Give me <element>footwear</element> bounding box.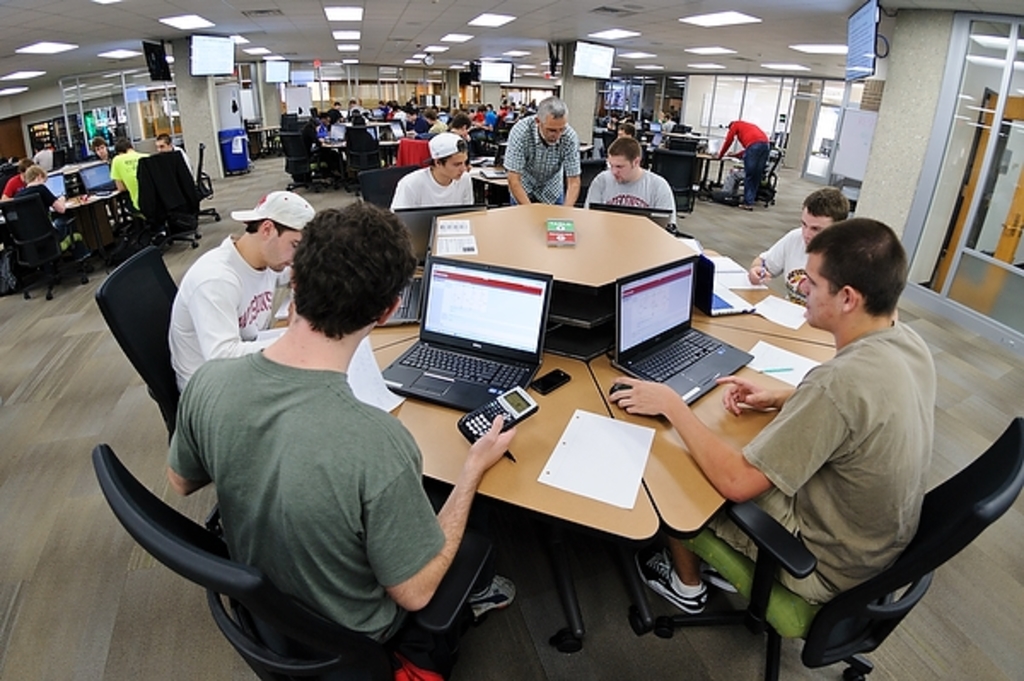
bbox=(637, 551, 710, 621).
